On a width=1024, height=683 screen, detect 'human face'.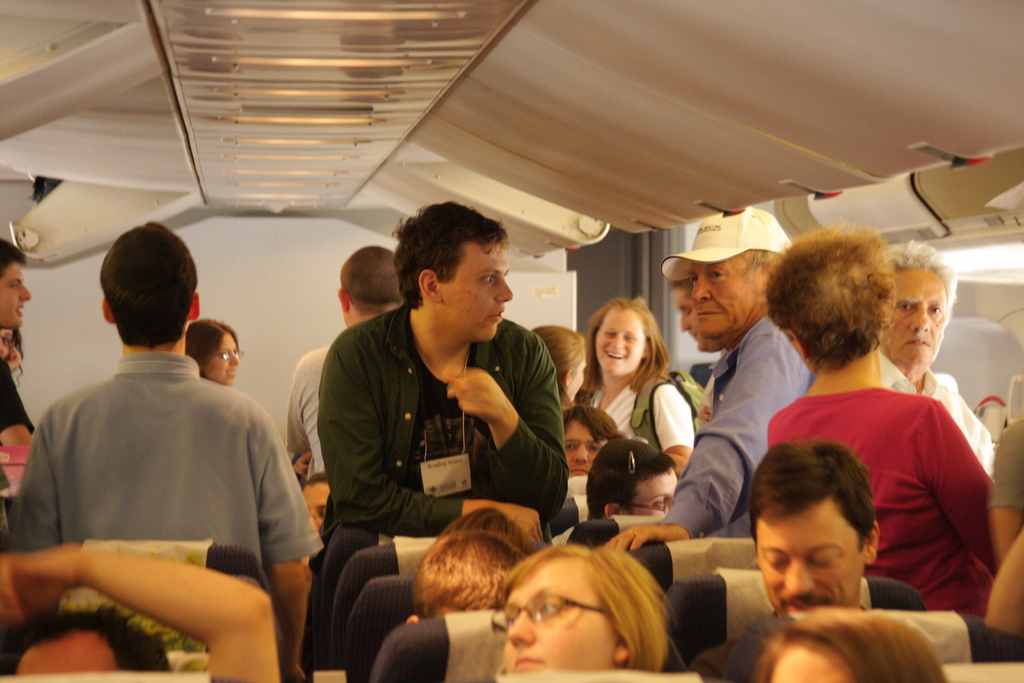
16/639/120/672.
